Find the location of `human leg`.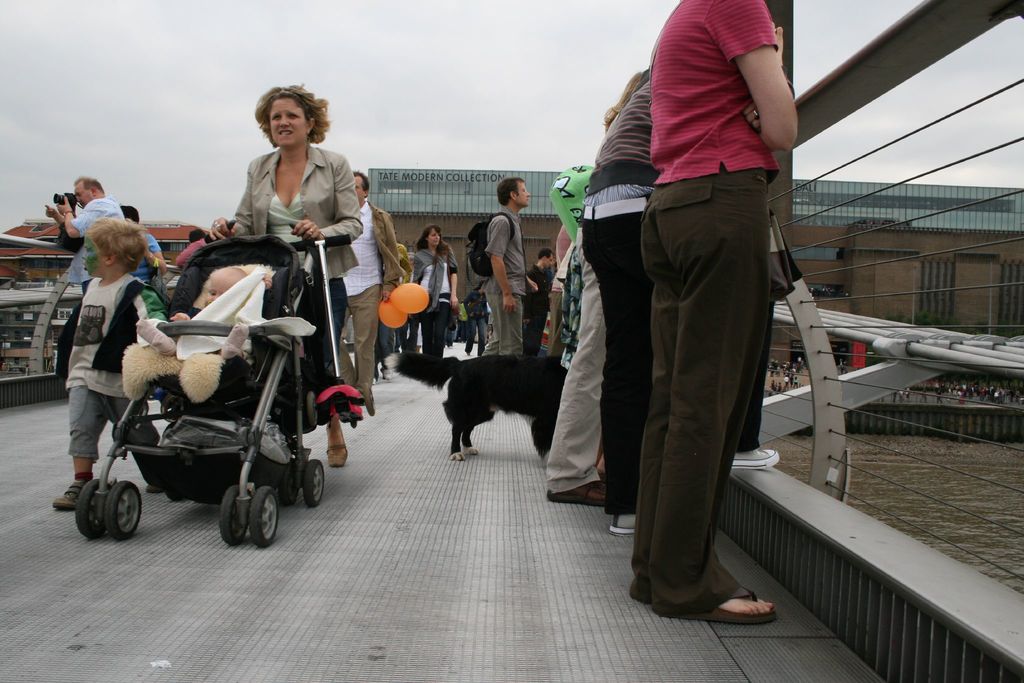
Location: pyautogui.locateOnScreen(554, 260, 605, 500).
